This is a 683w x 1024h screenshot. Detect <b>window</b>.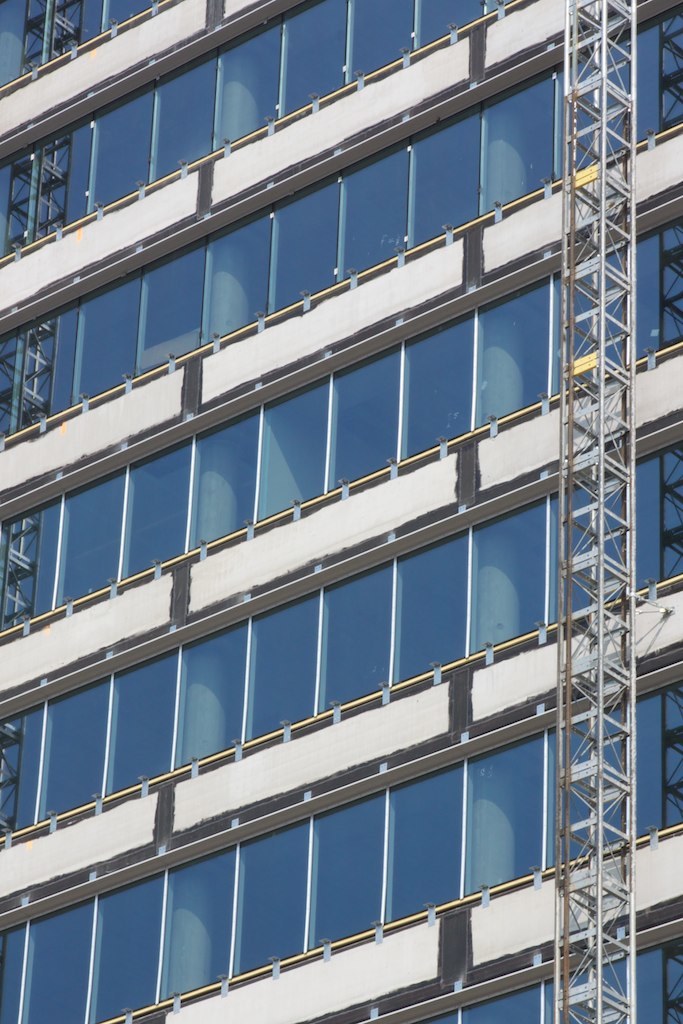
l=459, t=501, r=562, b=661.
